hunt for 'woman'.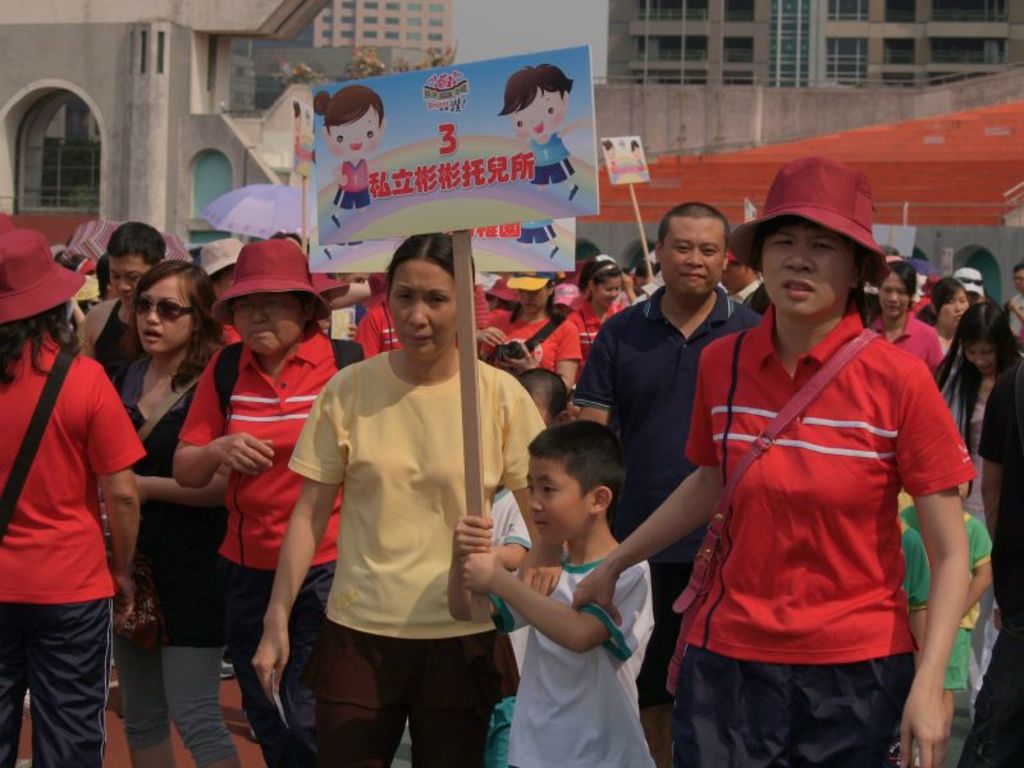
Hunted down at Rect(471, 276, 581, 387).
